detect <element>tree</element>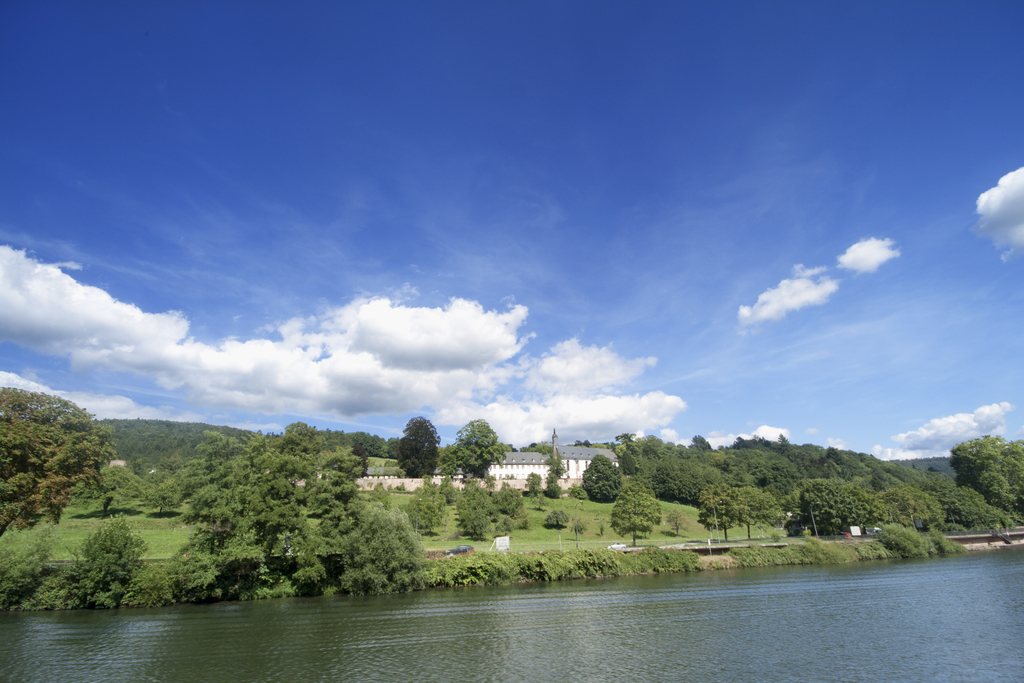
pyautogui.locateOnScreen(875, 493, 944, 539)
